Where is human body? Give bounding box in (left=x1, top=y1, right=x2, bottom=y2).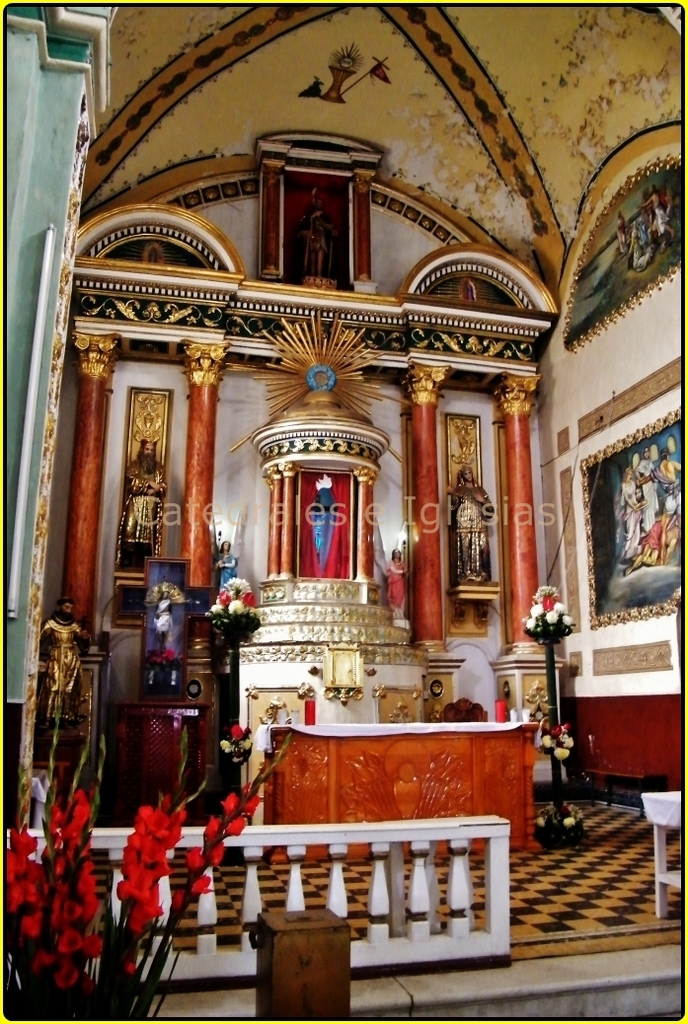
(left=451, top=470, right=496, bottom=583).
